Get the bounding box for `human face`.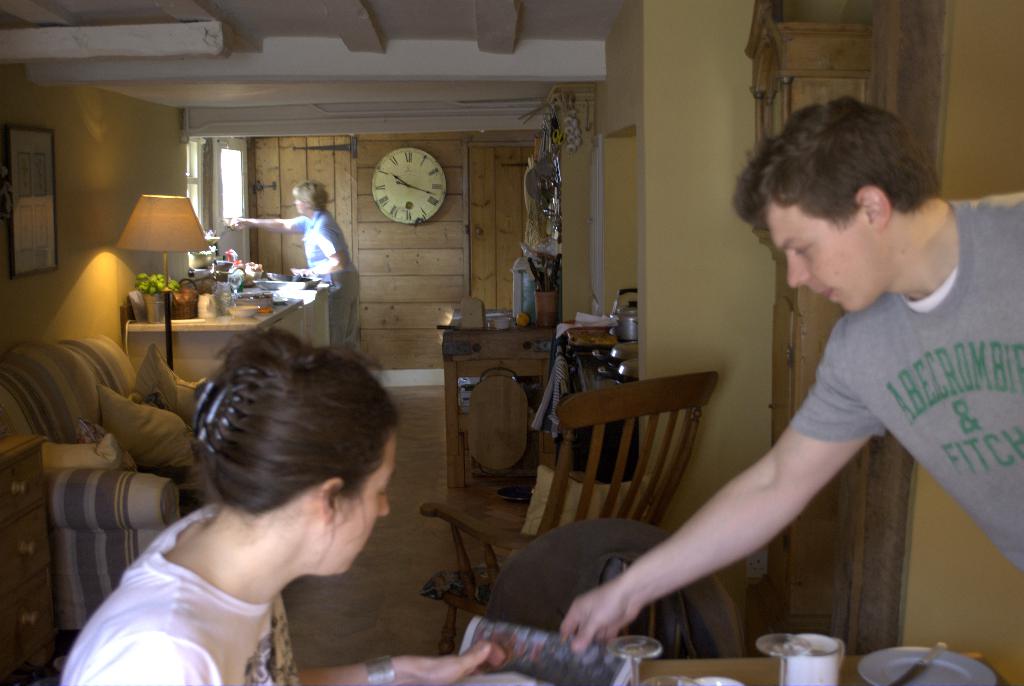
[340, 433, 400, 576].
